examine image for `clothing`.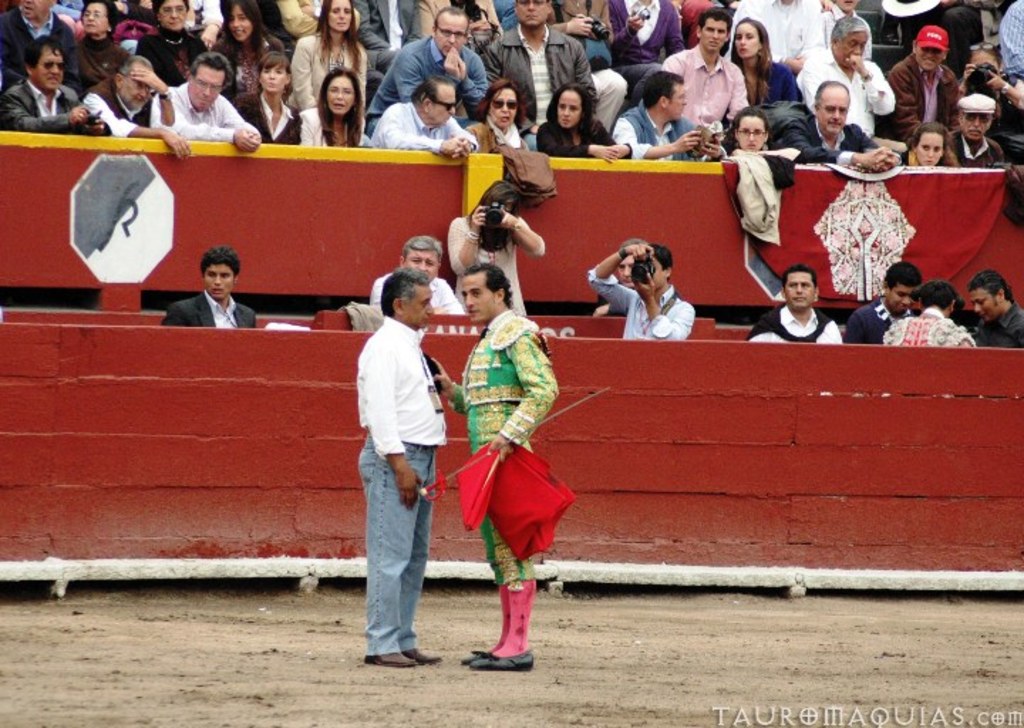
Examination result: (875, 48, 966, 142).
